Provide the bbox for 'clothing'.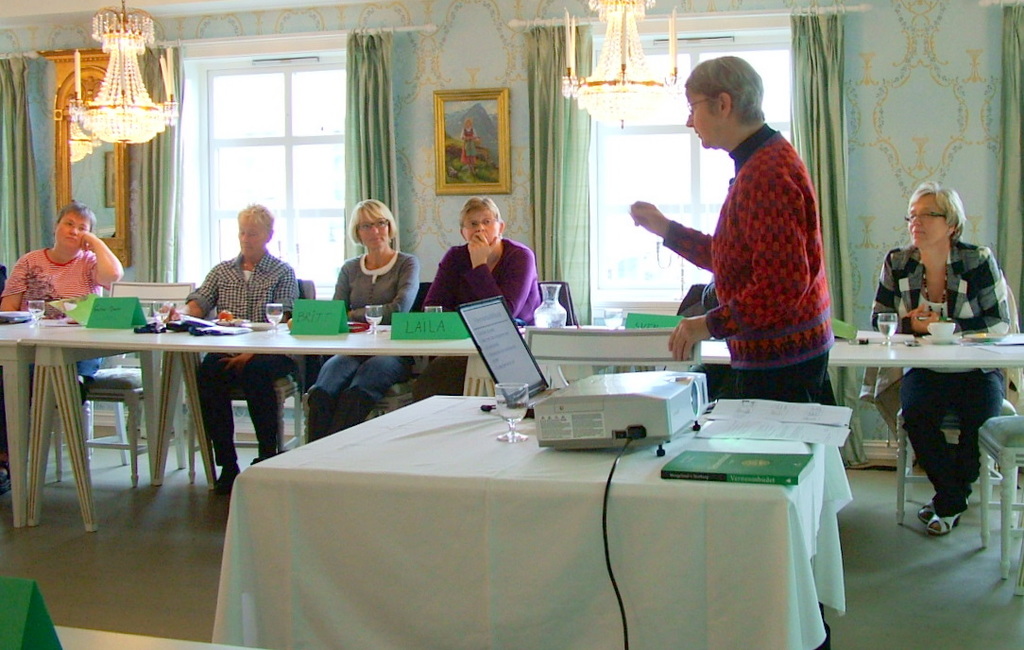
685,104,854,452.
